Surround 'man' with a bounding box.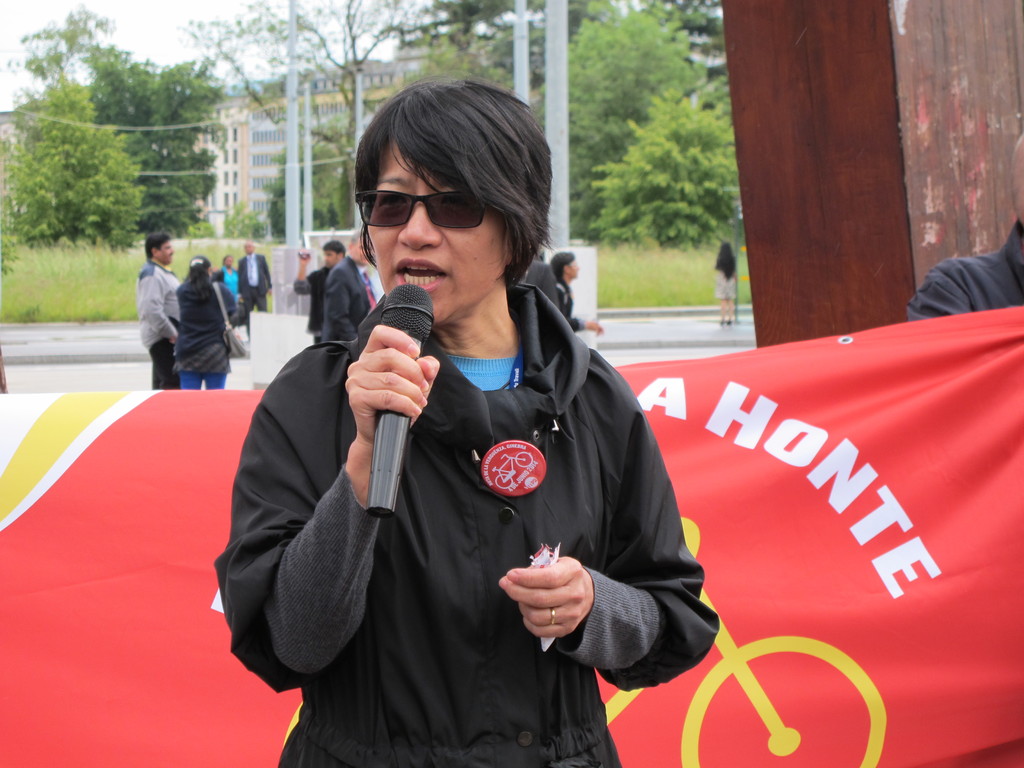
[left=136, top=236, right=188, bottom=390].
